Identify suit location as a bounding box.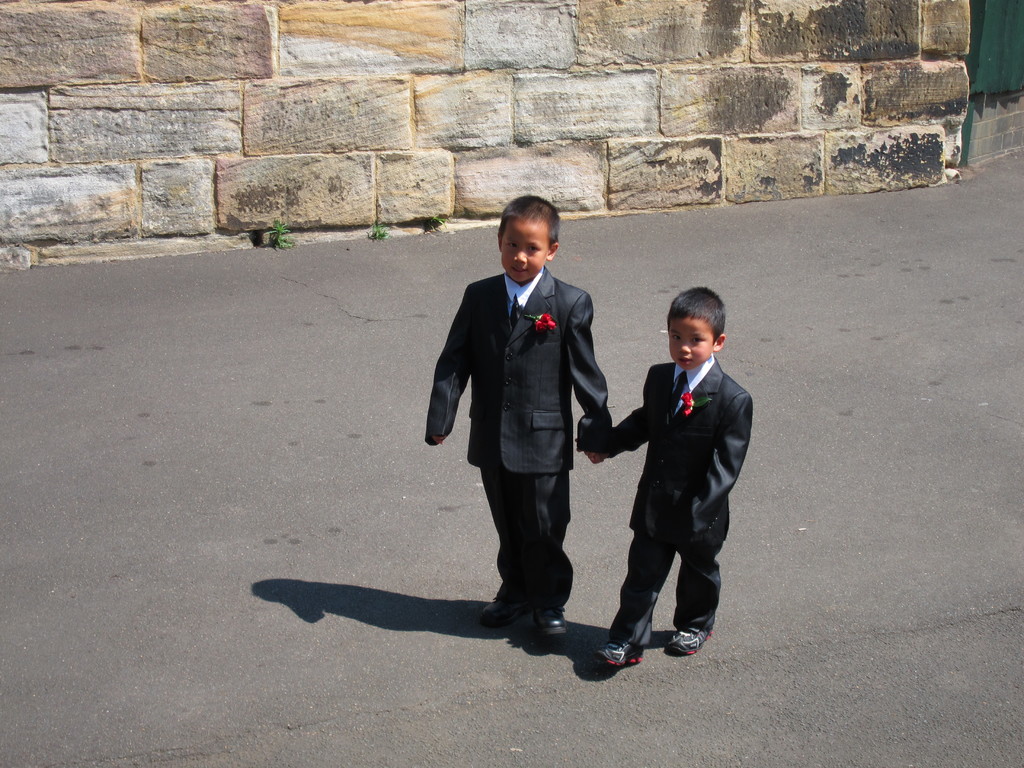
pyautogui.locateOnScreen(437, 217, 617, 631).
